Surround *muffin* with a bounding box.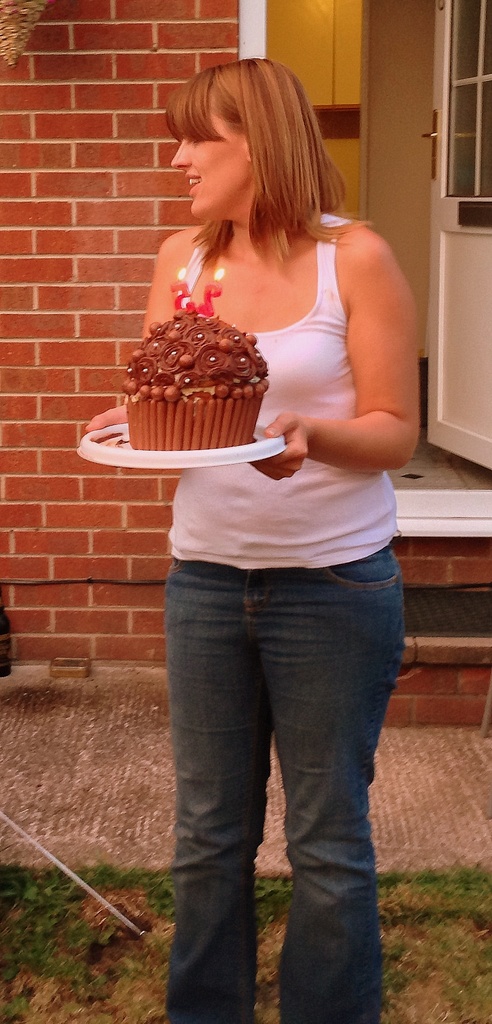
BBox(106, 294, 273, 474).
